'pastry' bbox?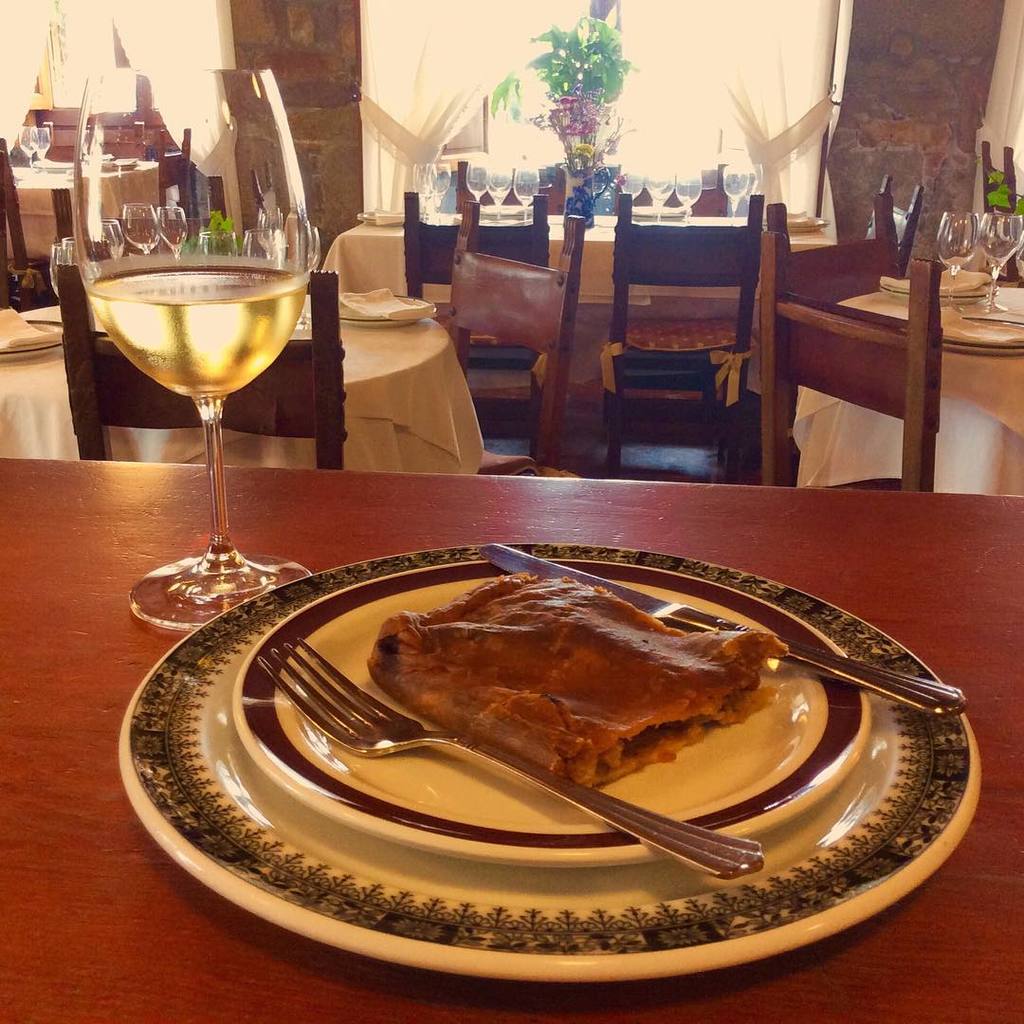
crop(316, 548, 821, 854)
